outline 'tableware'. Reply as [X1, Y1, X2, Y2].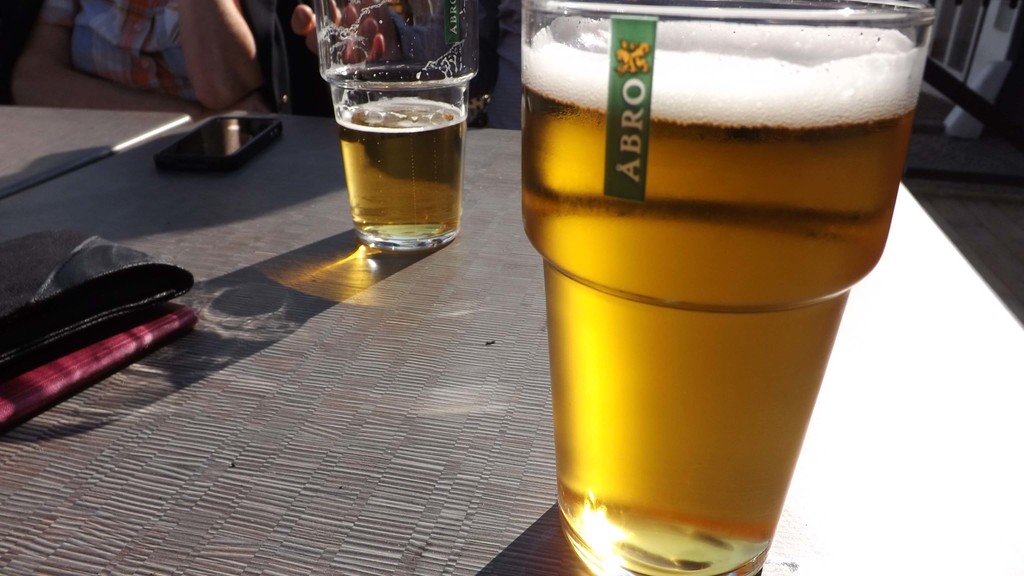
[314, 0, 483, 254].
